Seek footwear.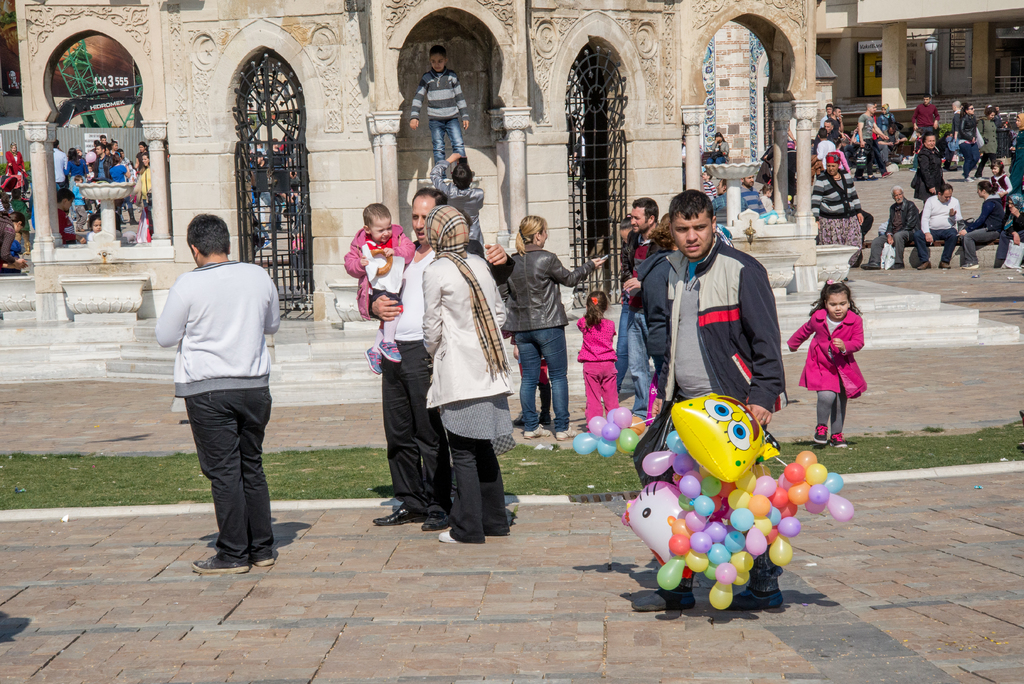
bbox=[828, 431, 844, 450].
